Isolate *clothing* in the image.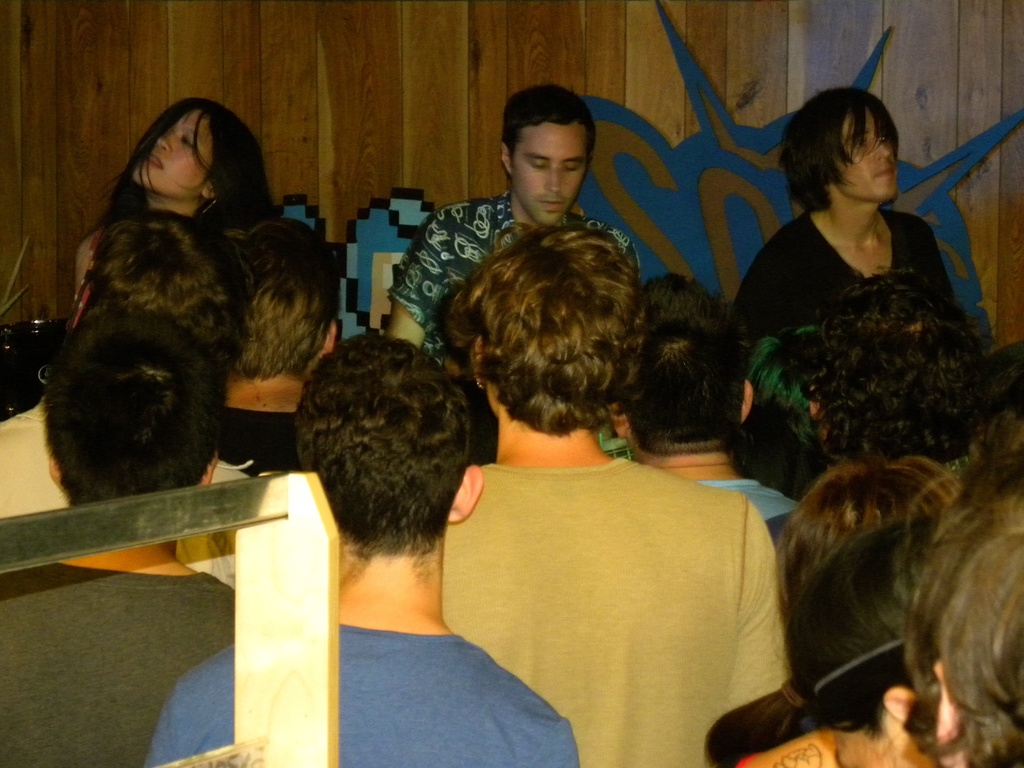
Isolated region: crop(710, 144, 987, 500).
